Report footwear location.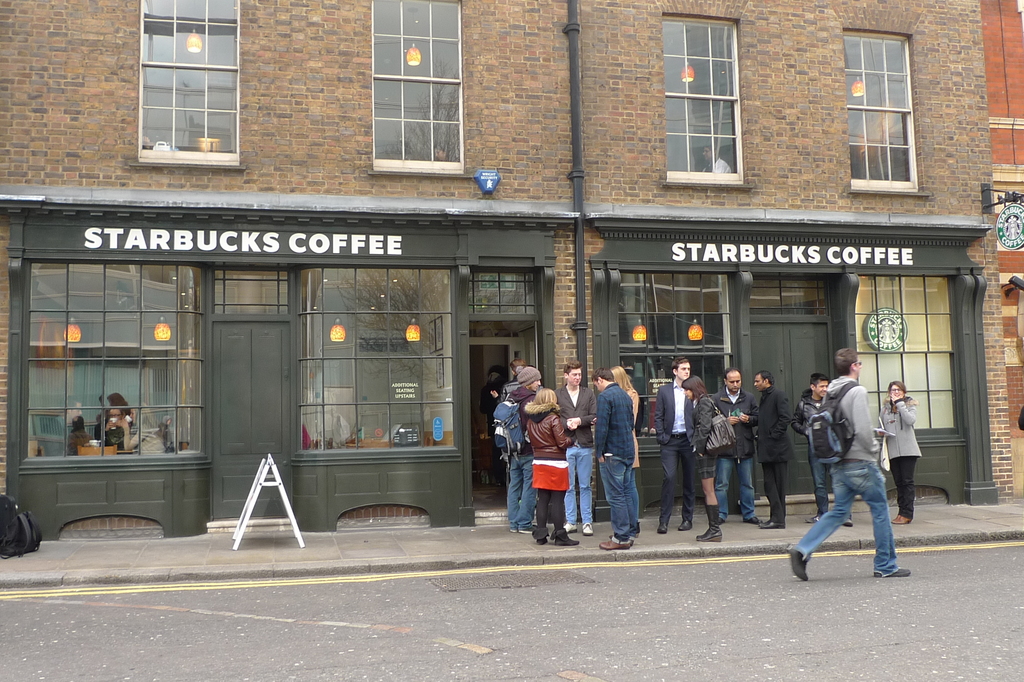
Report: 893 506 908 524.
